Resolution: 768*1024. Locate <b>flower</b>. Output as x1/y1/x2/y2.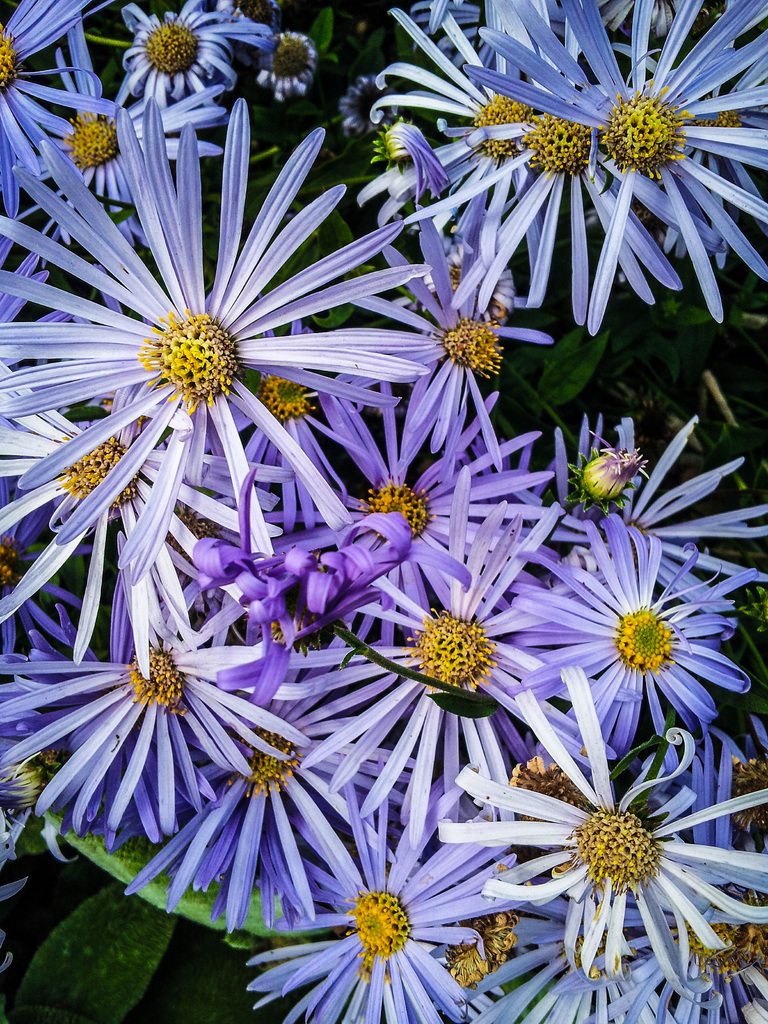
0/84/448/588.
